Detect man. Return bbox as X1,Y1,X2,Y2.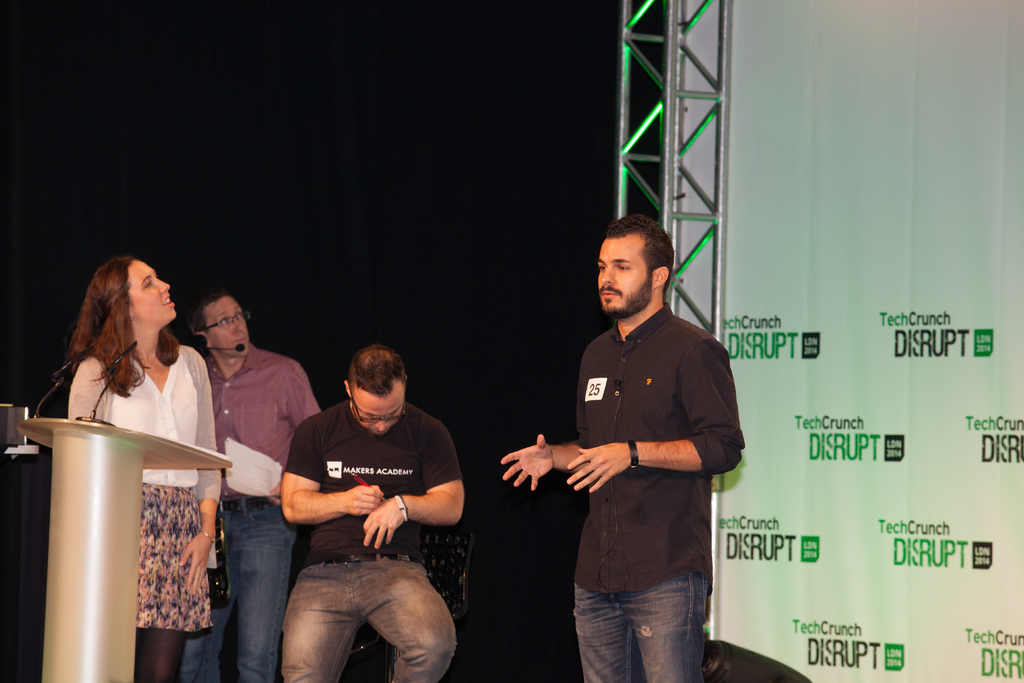
523,206,743,677.
